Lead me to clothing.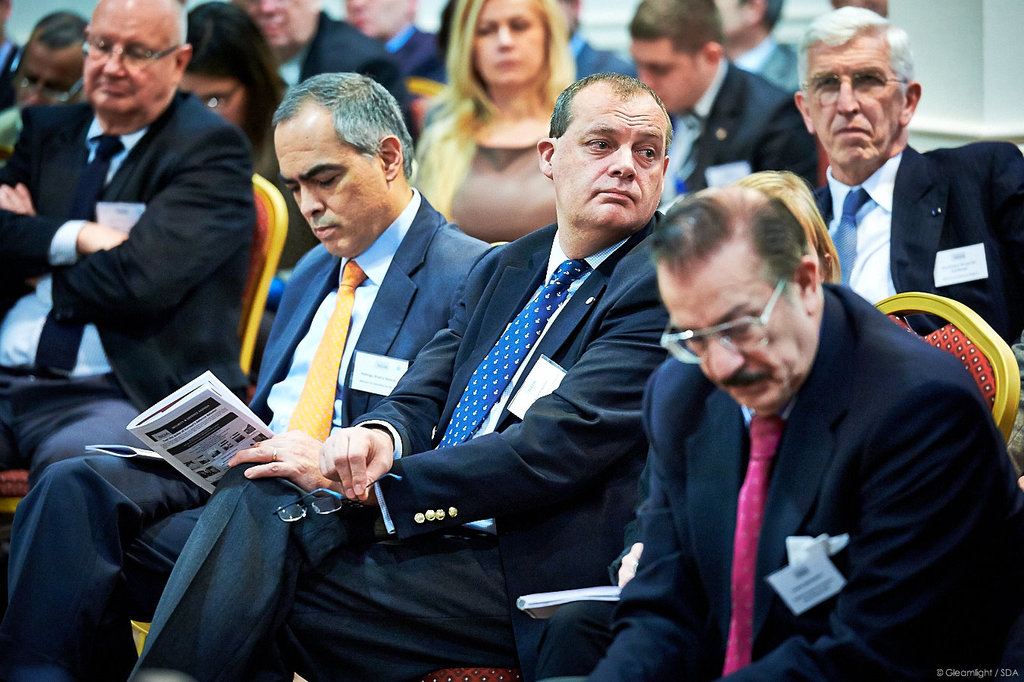
Lead to bbox=(613, 247, 992, 680).
